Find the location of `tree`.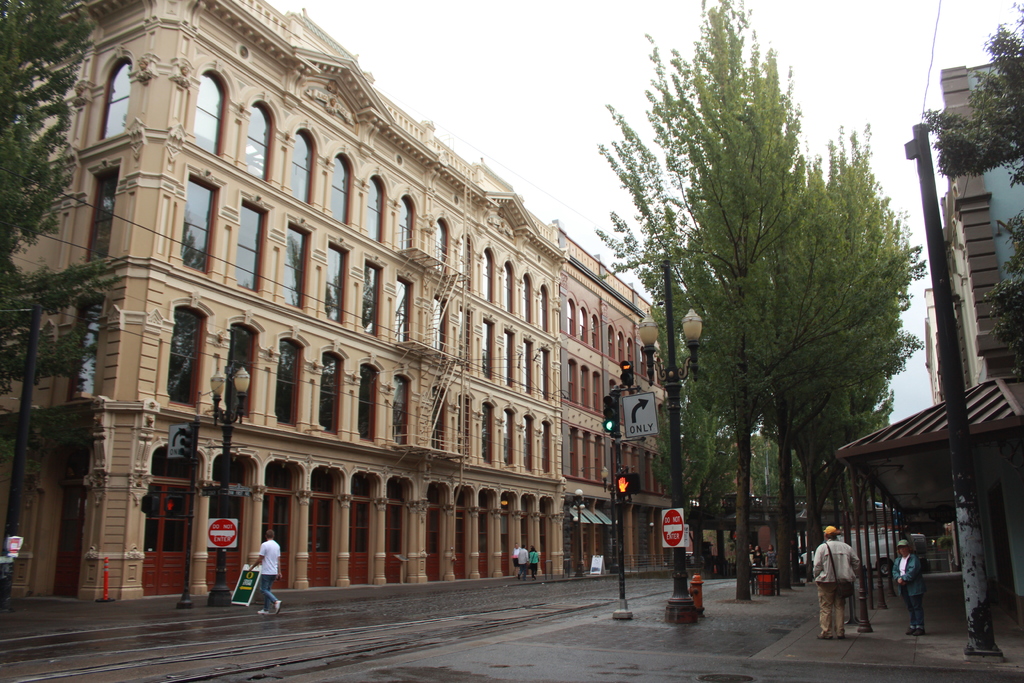
Location: crop(916, 0, 1023, 368).
